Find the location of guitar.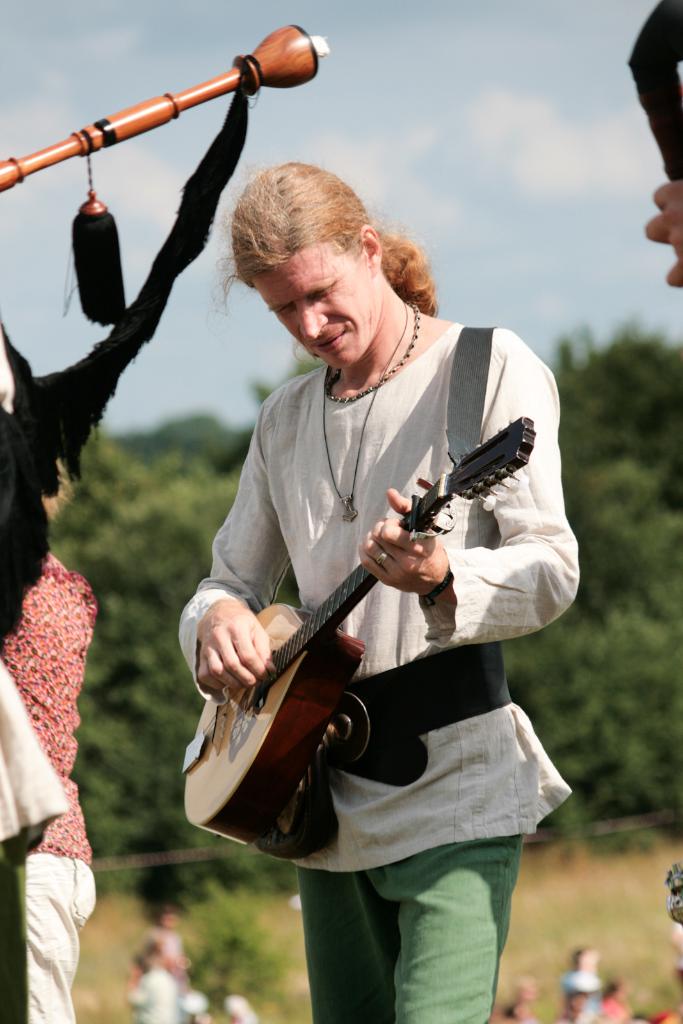
Location: 182/413/537/852.
